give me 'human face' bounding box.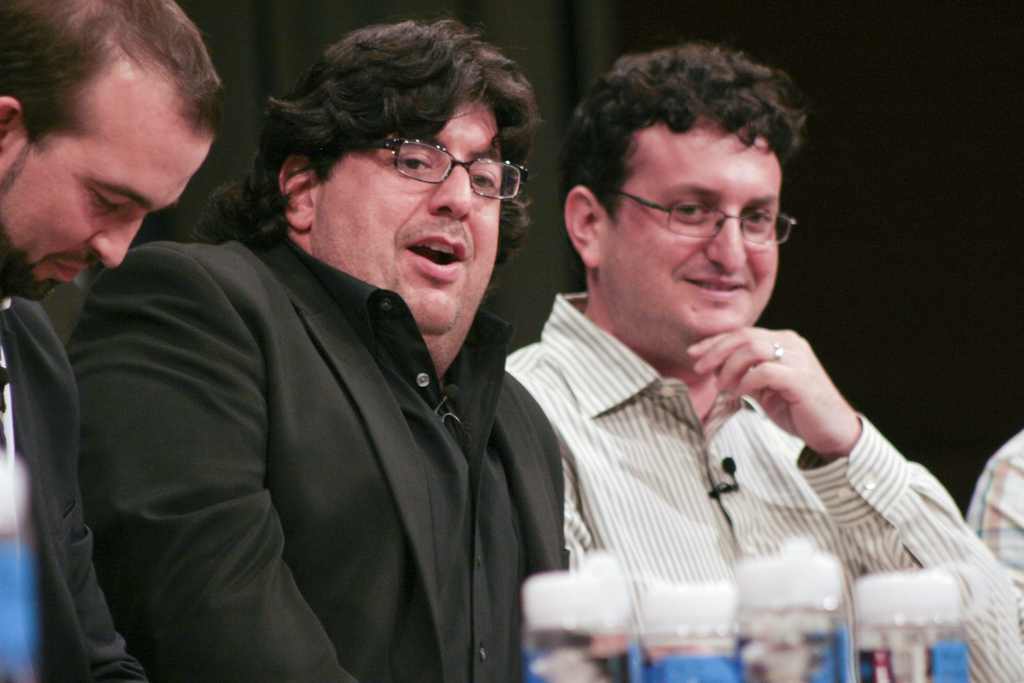
pyautogui.locateOnScreen(0, 52, 215, 299).
